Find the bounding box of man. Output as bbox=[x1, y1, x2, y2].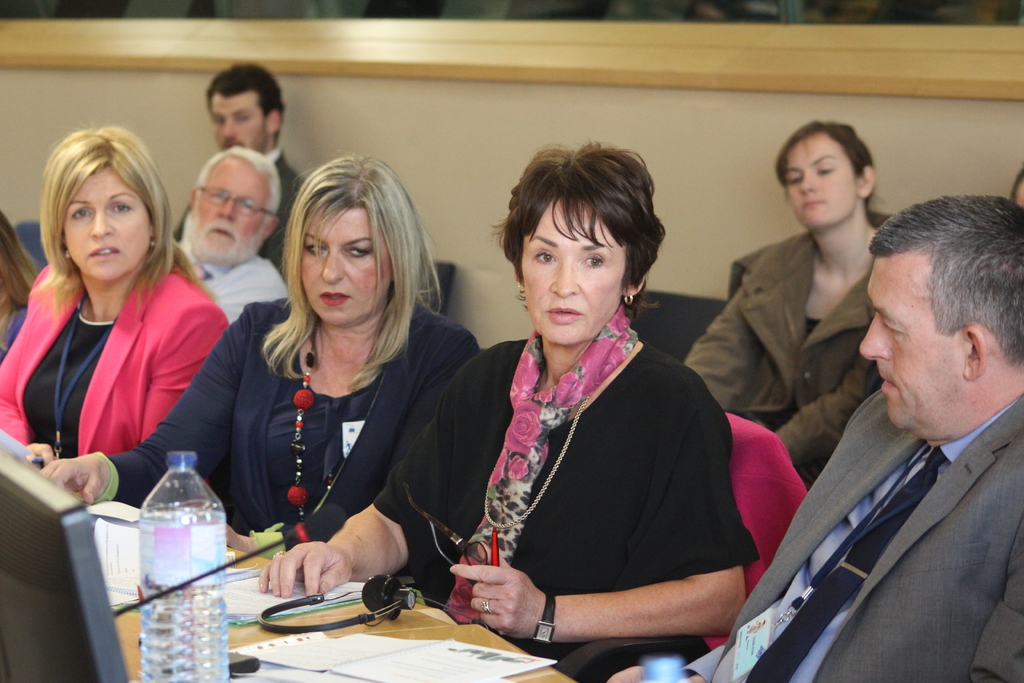
bbox=[170, 148, 287, 325].
